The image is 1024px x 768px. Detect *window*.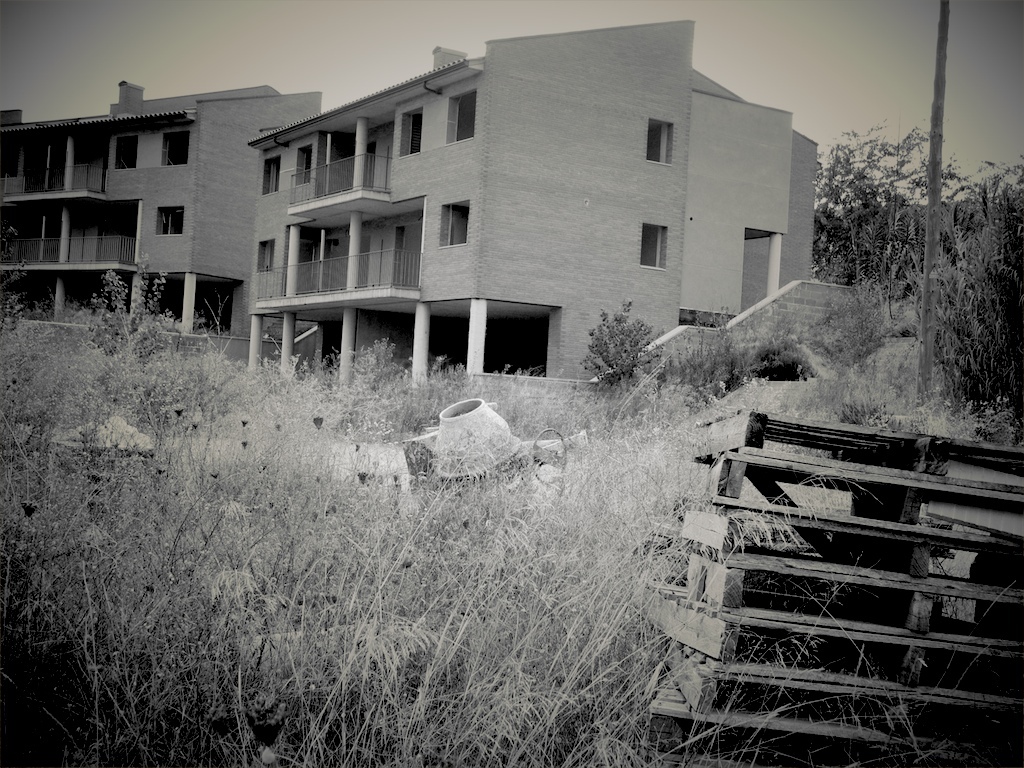
Detection: crop(650, 121, 670, 160).
